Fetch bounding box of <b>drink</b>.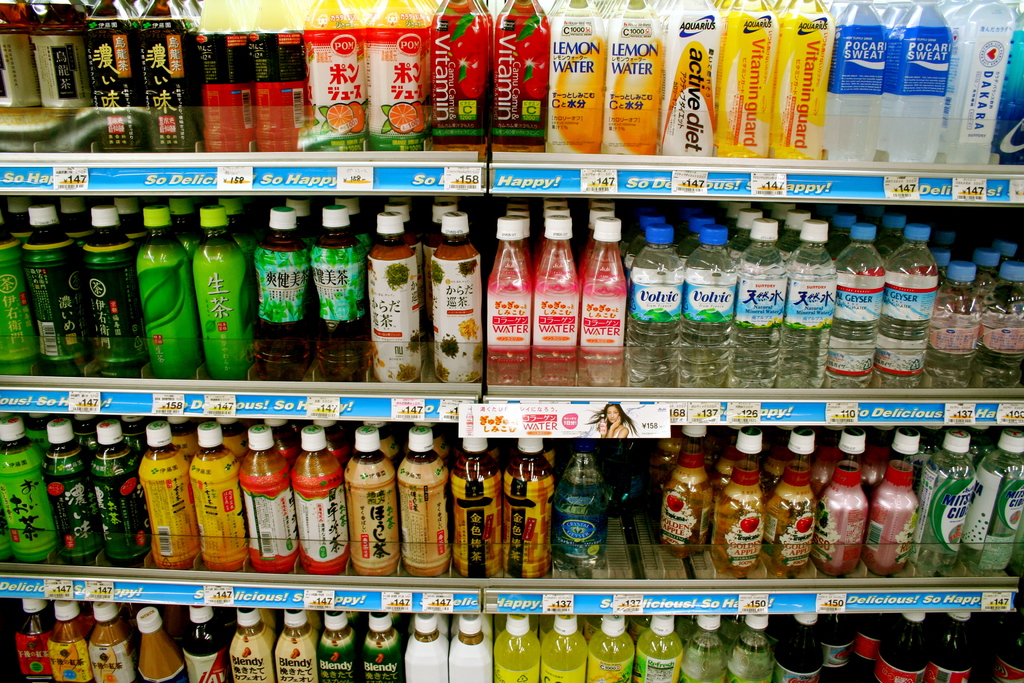
Bbox: detection(952, 4, 1016, 171).
